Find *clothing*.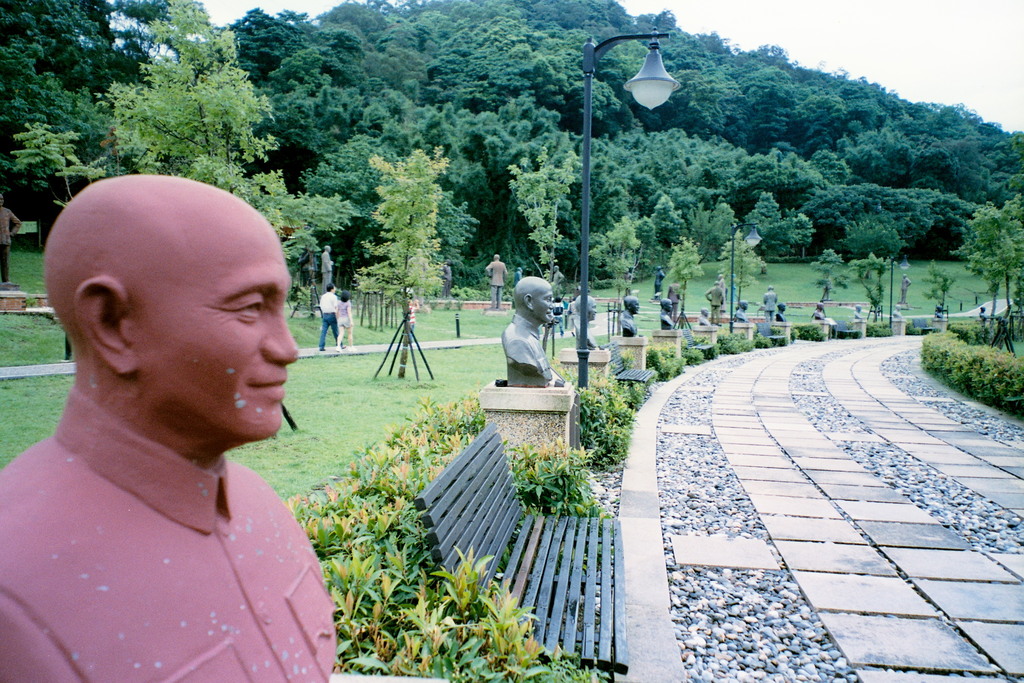
rect(22, 379, 342, 677).
